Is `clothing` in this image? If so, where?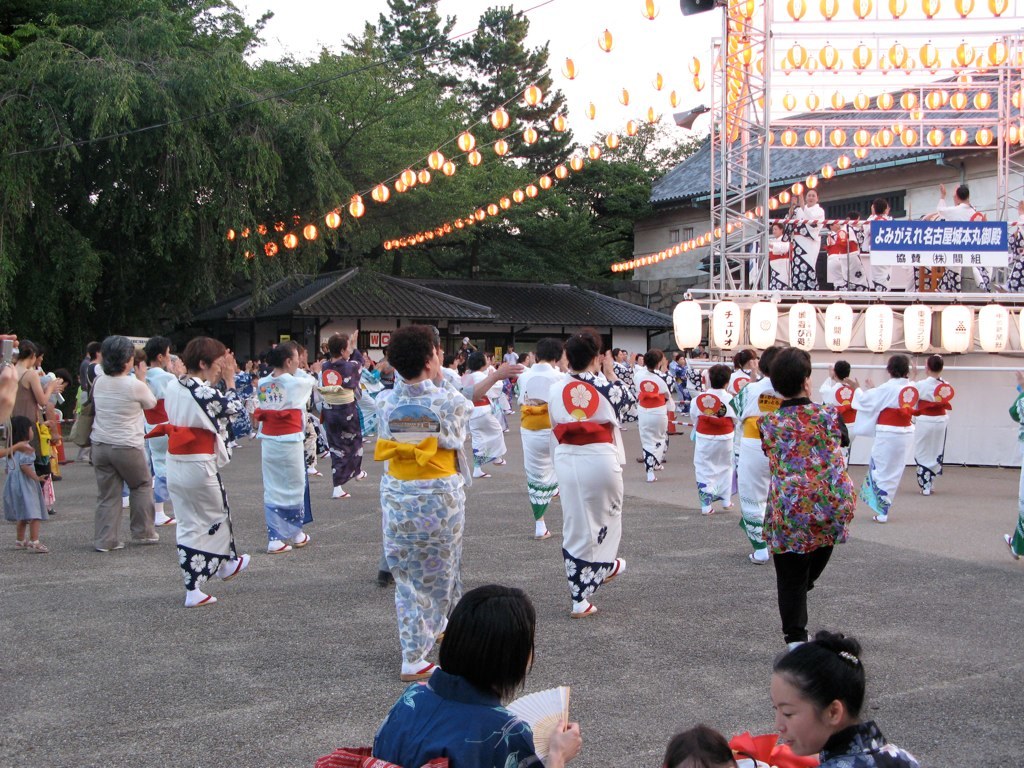
Yes, at {"x1": 730, "y1": 756, "x2": 780, "y2": 767}.
